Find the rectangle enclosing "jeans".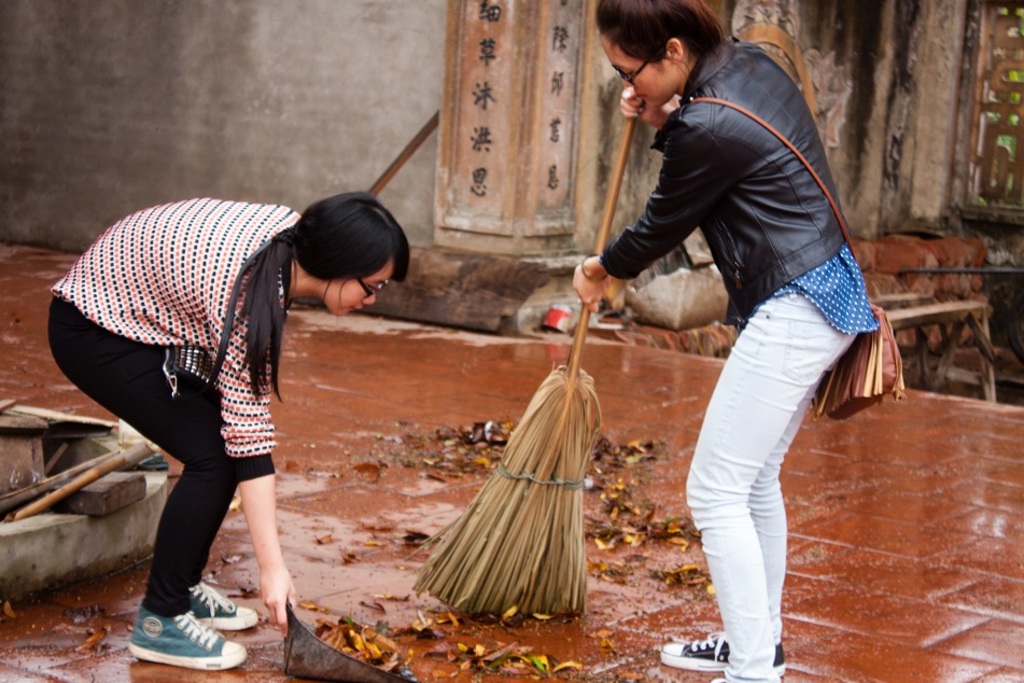
detection(678, 261, 870, 657).
